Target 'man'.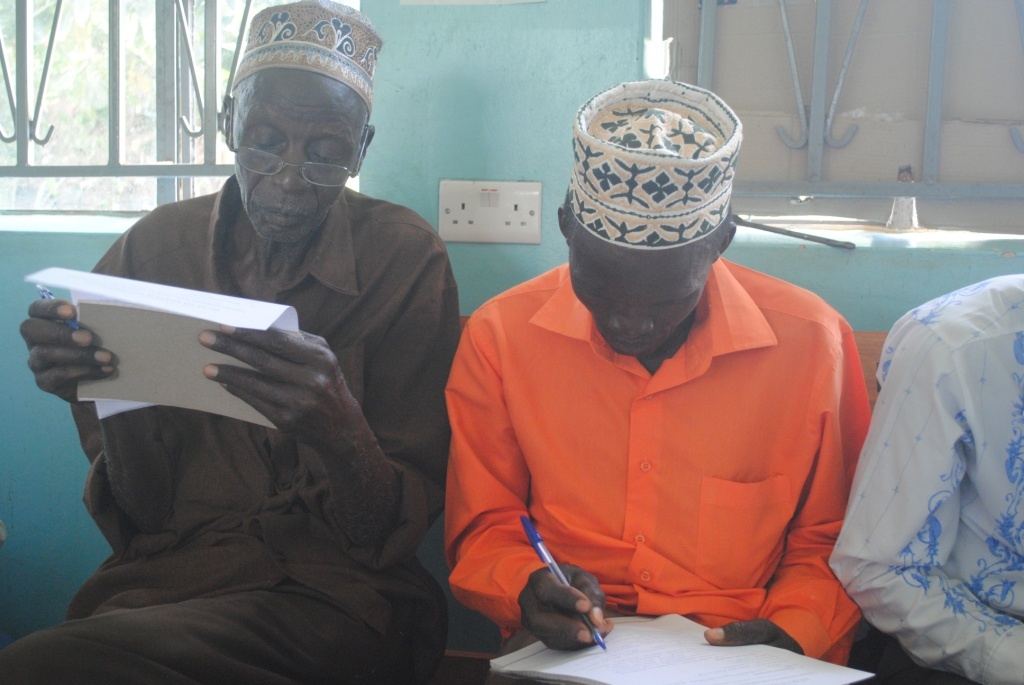
Target region: <region>458, 71, 869, 669</region>.
